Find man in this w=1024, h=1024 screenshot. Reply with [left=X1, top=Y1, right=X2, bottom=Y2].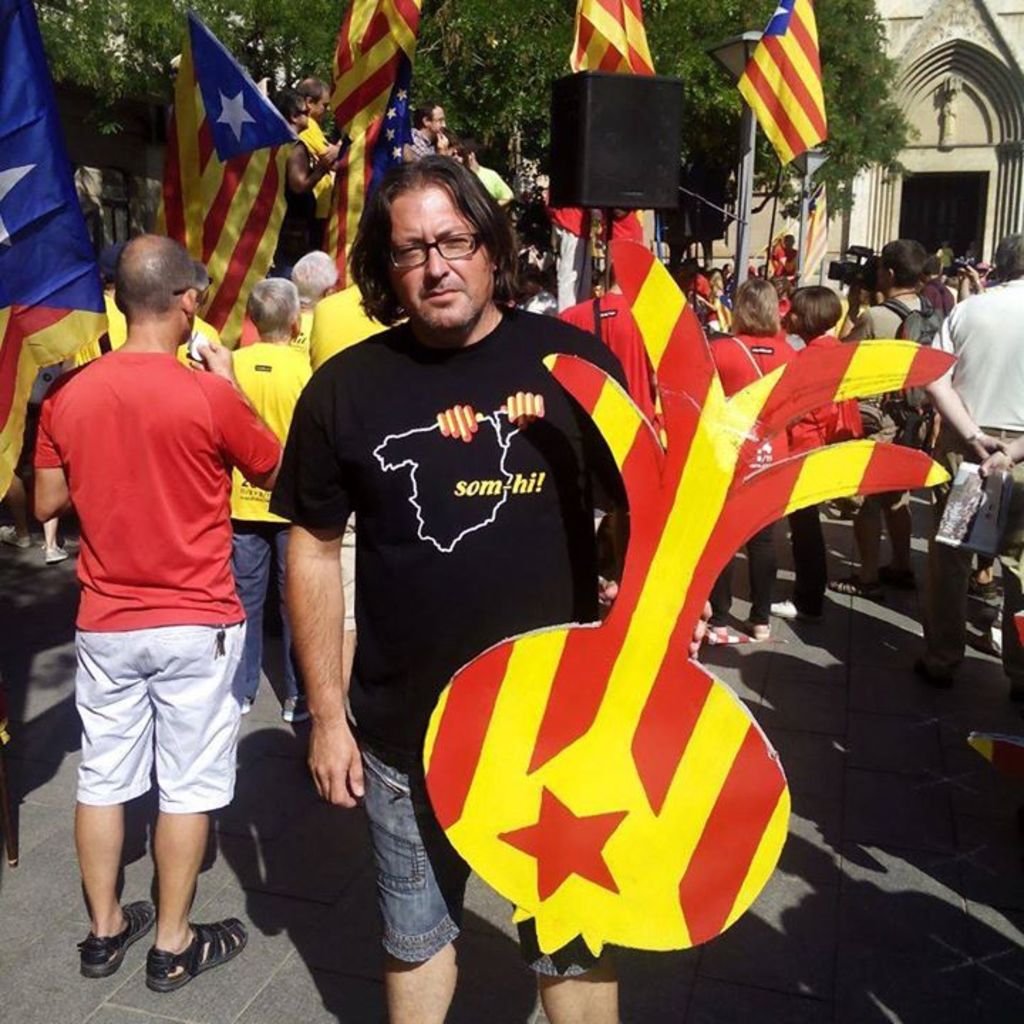
[left=30, top=213, right=284, bottom=1001].
